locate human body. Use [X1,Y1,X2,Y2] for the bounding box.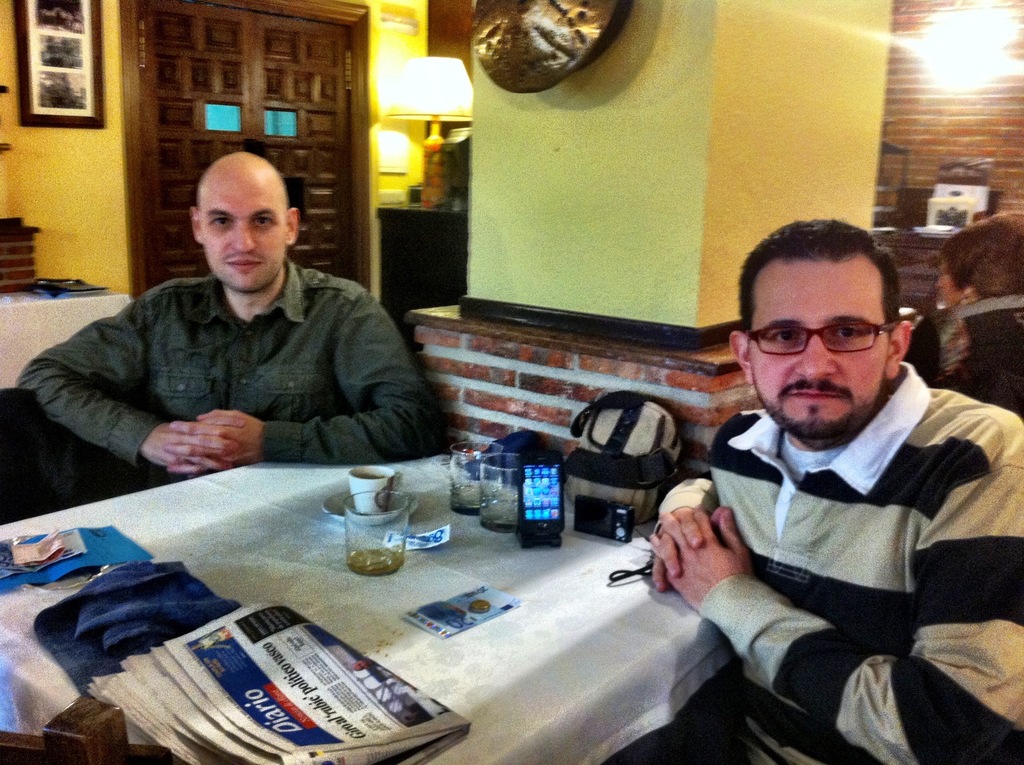
[26,153,462,499].
